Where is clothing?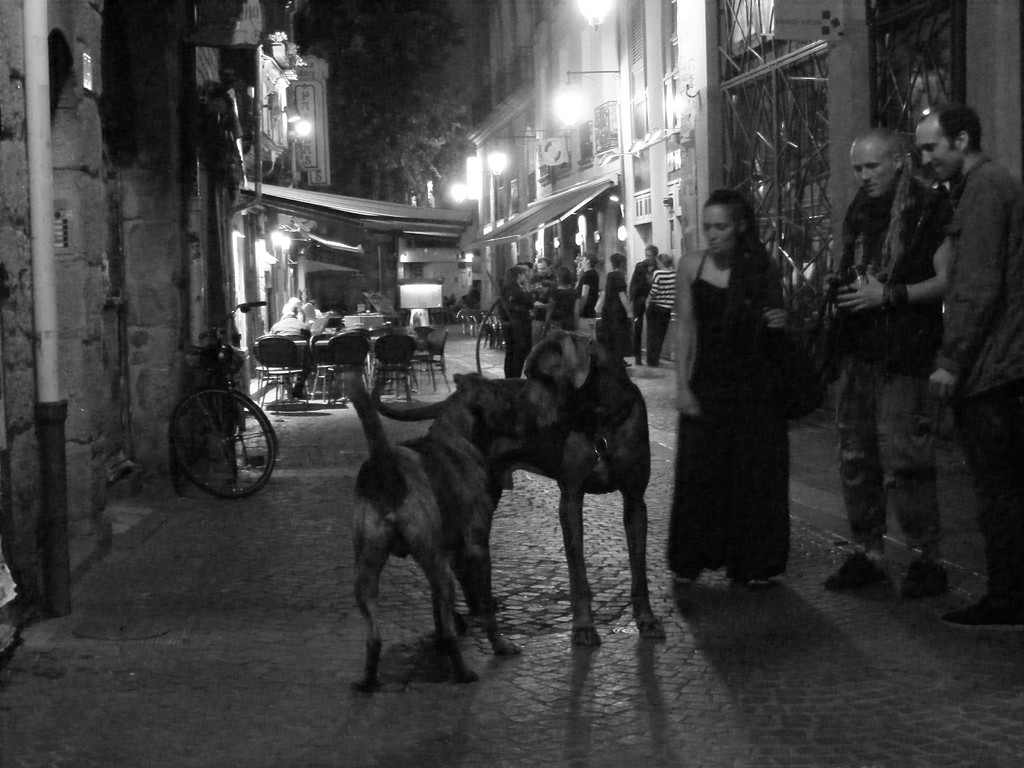
detection(627, 260, 661, 362).
